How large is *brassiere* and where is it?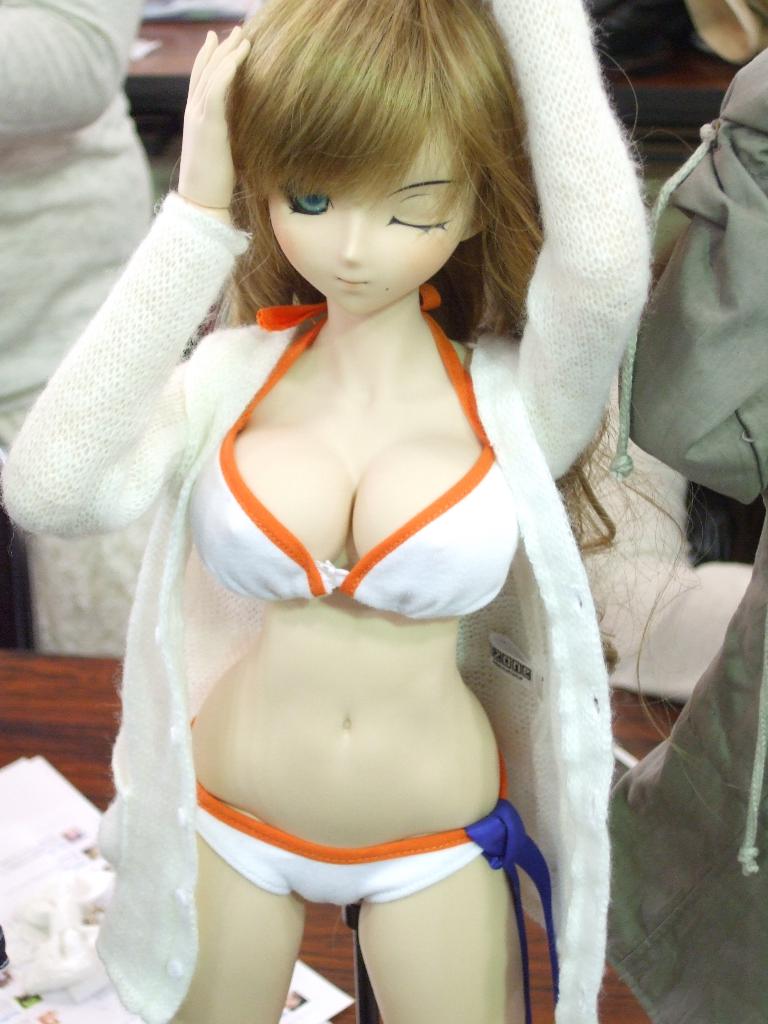
Bounding box: <region>189, 277, 522, 630</region>.
